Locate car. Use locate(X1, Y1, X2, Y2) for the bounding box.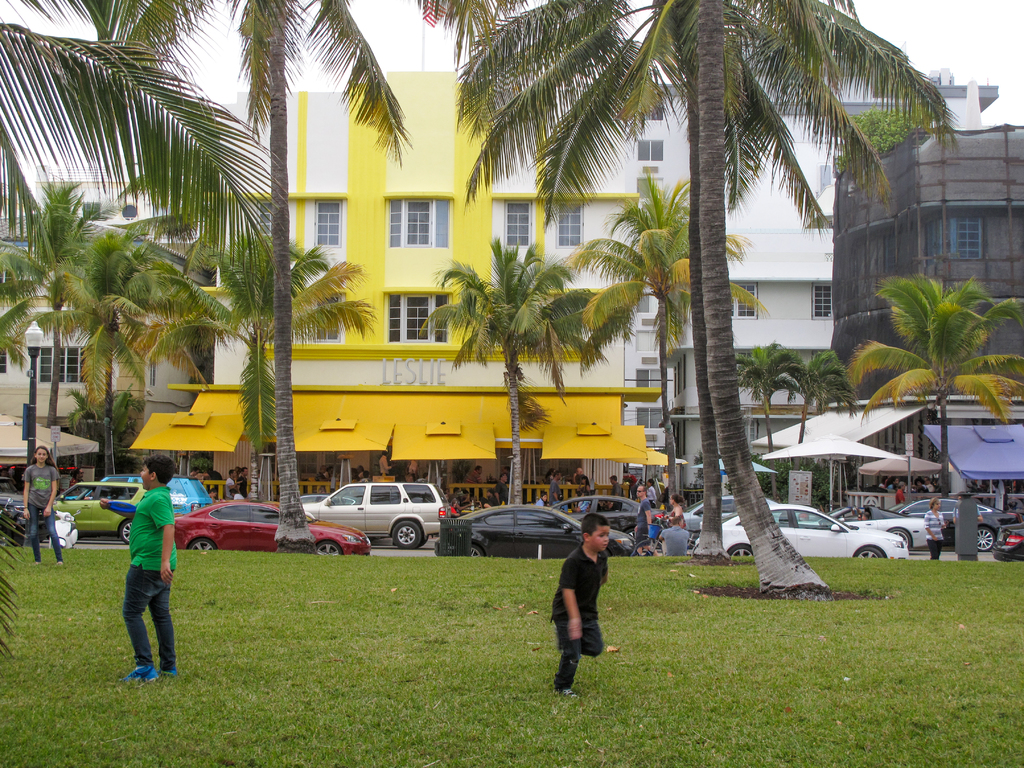
locate(37, 477, 144, 536).
